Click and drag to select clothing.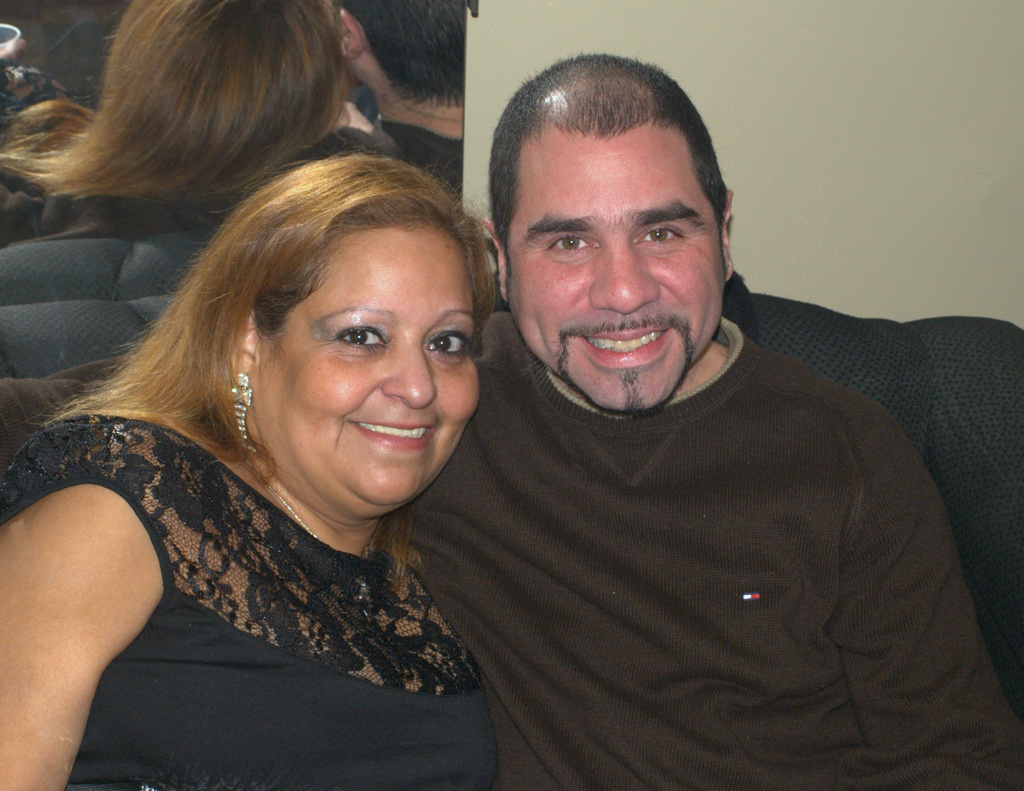
Selection: (396,308,1023,790).
